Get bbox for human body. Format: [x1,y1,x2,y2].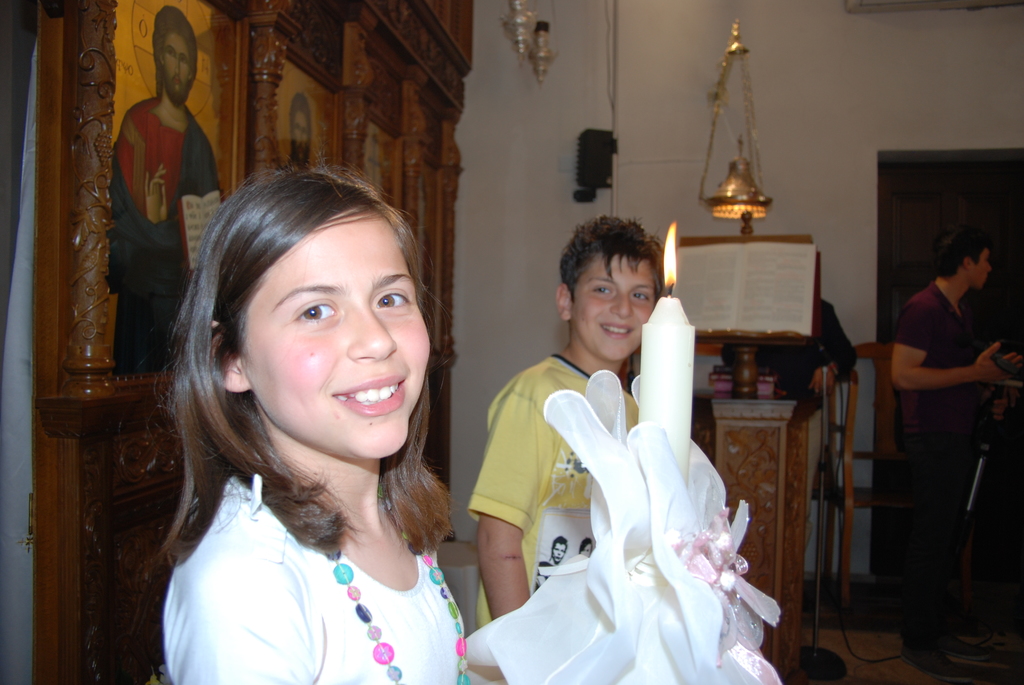
[163,152,467,684].
